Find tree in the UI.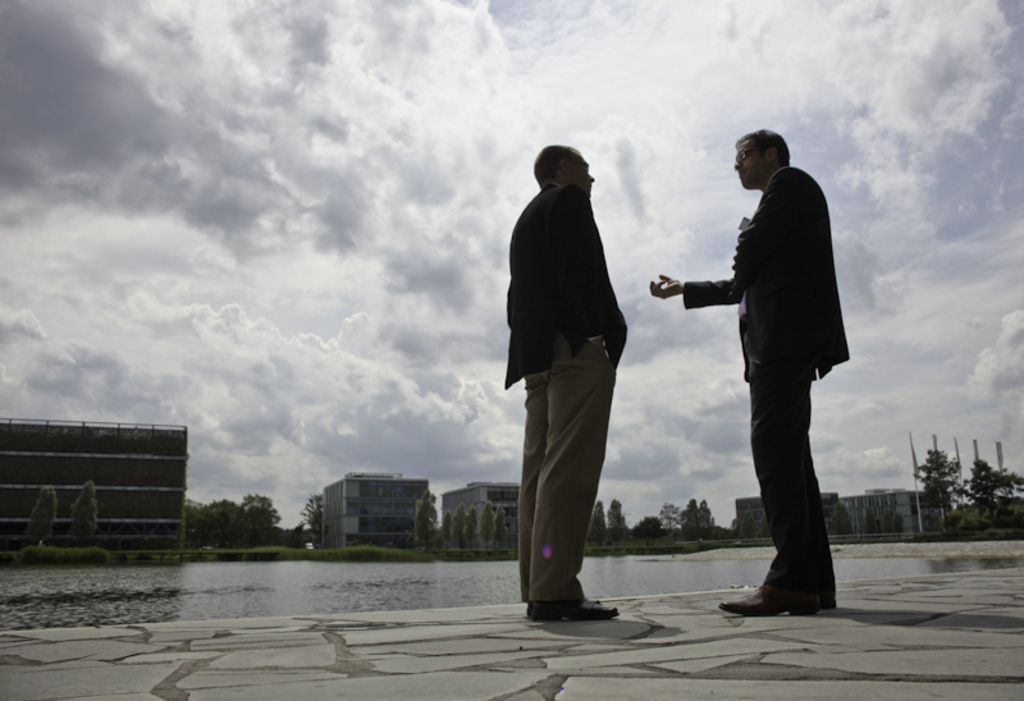
UI element at <box>18,482,60,544</box>.
